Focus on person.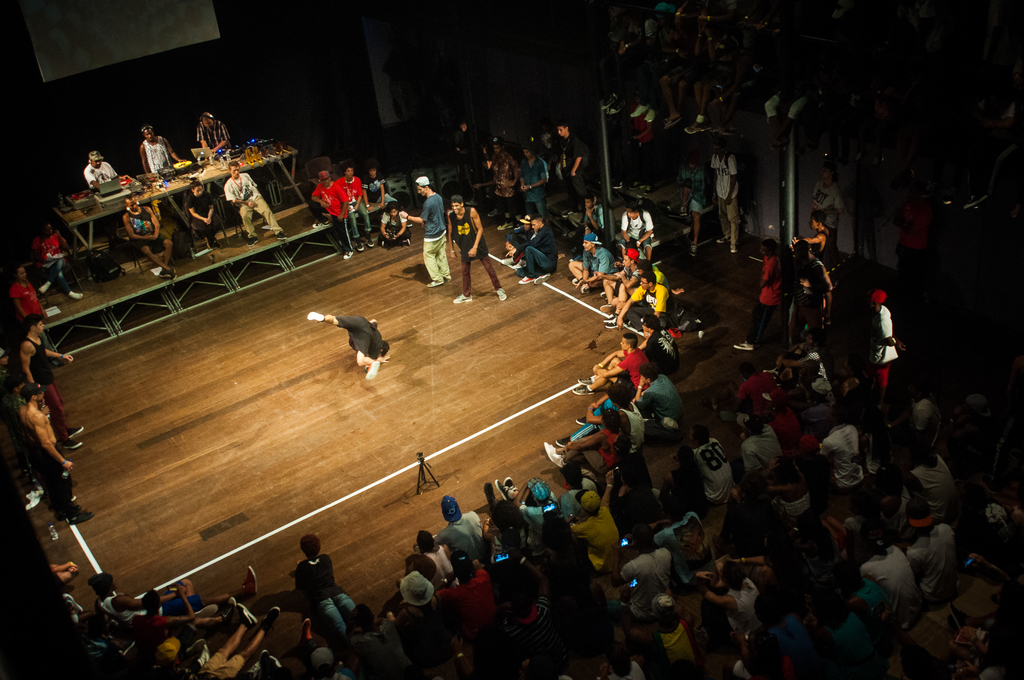
Focused at box(680, 160, 714, 259).
